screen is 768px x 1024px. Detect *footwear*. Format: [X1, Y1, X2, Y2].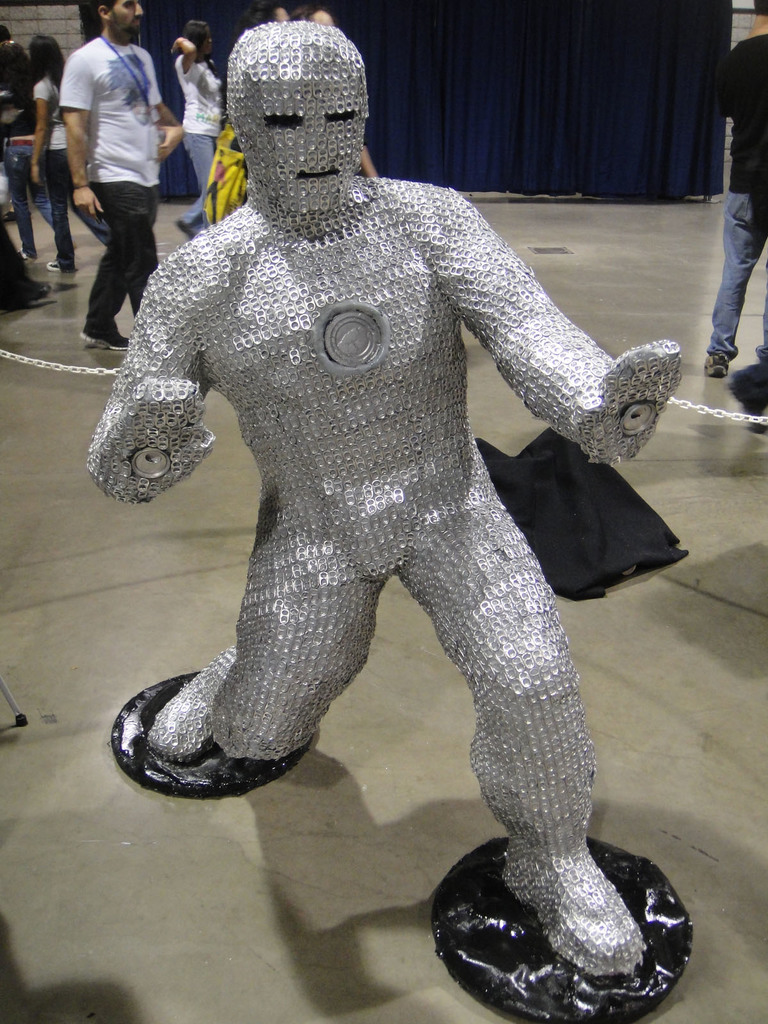
[79, 330, 130, 353].
